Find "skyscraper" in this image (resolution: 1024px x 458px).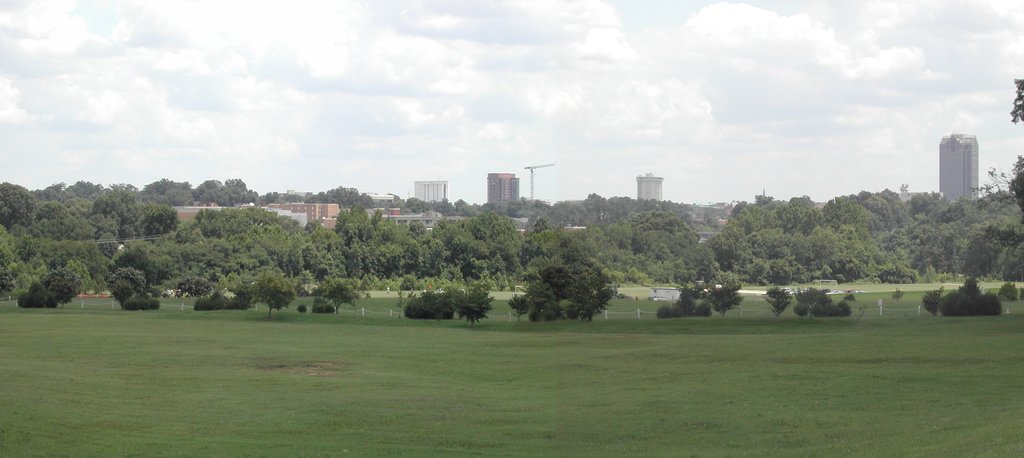
x1=489 y1=174 x2=523 y2=213.
